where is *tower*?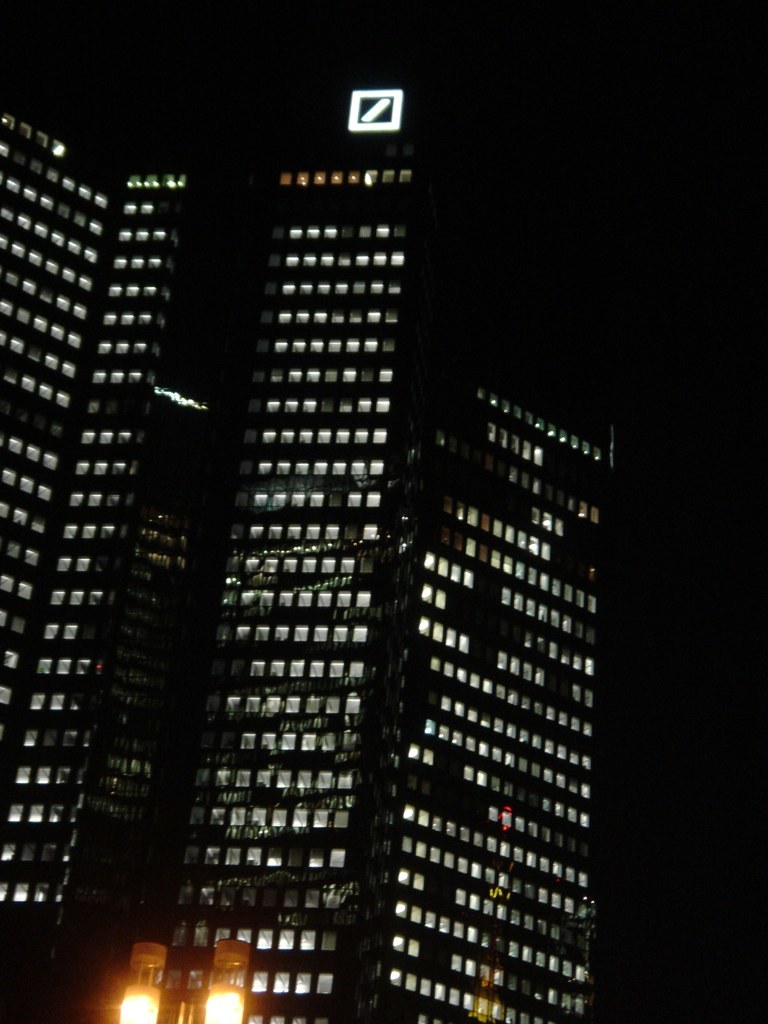
locate(0, 65, 639, 1023).
